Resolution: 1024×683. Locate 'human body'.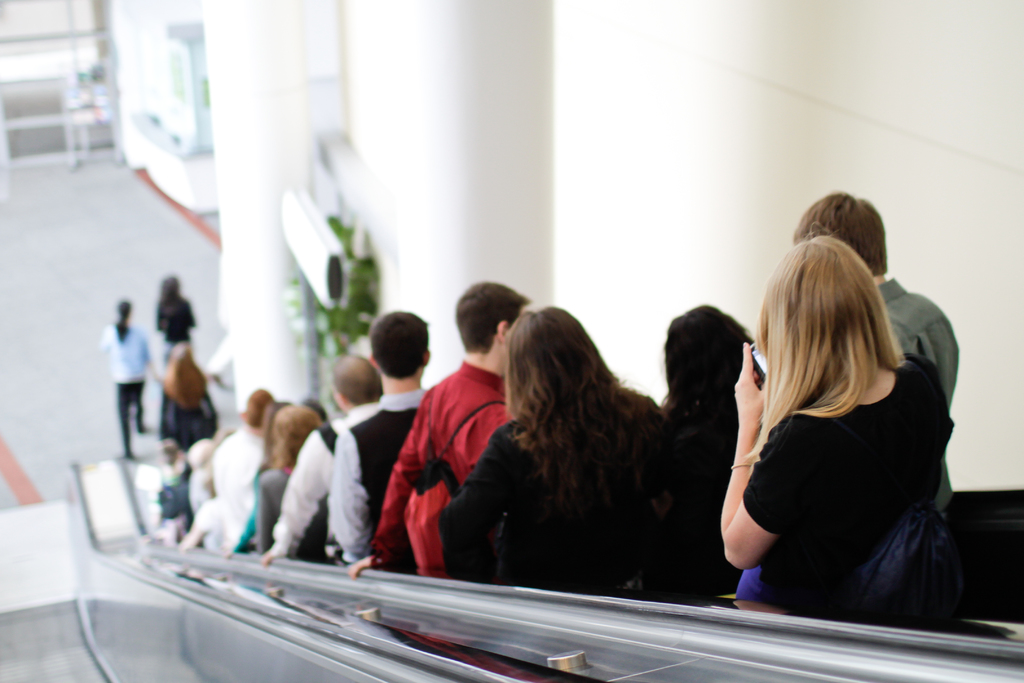
pyautogui.locateOnScreen(369, 296, 519, 598).
